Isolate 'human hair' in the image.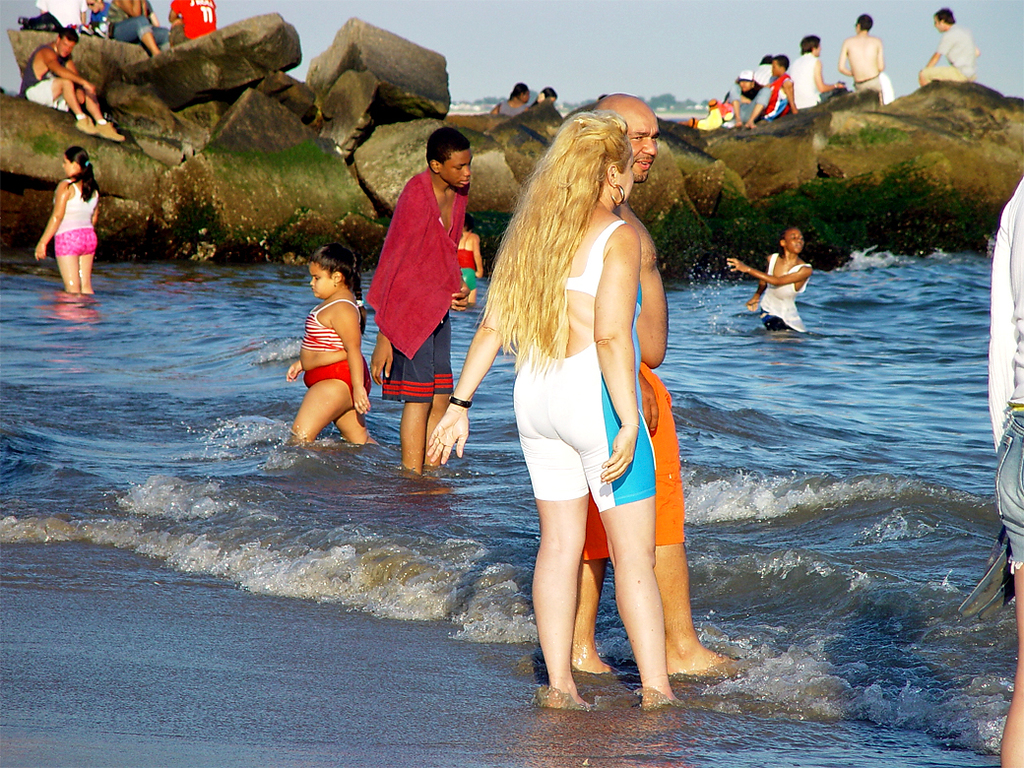
Isolated region: select_region(63, 145, 99, 203).
